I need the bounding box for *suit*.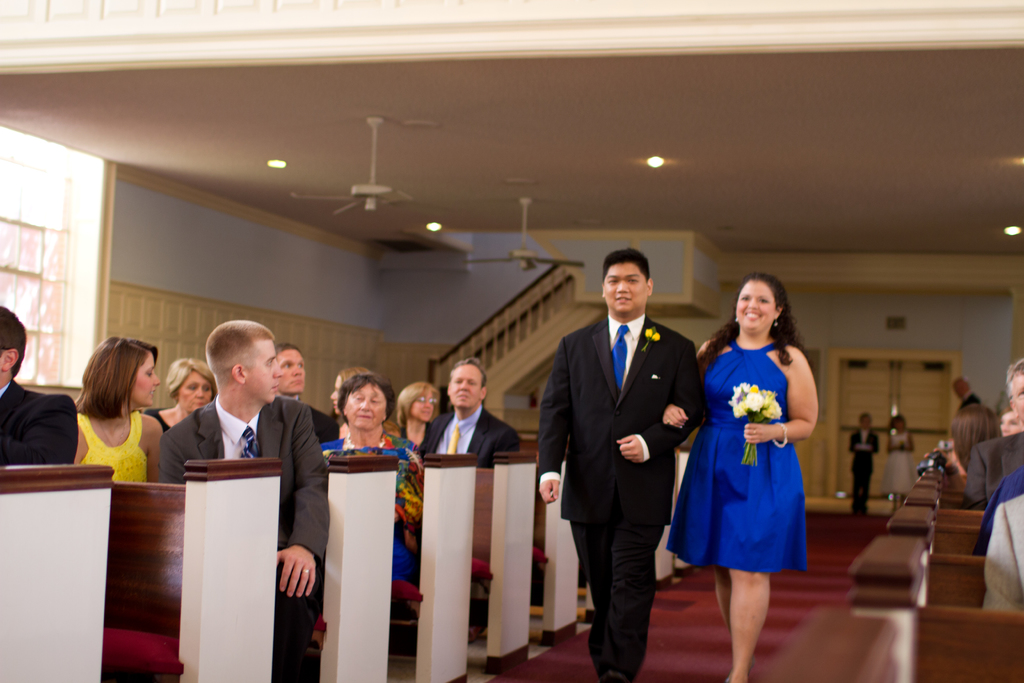
Here it is: [422,402,515,468].
